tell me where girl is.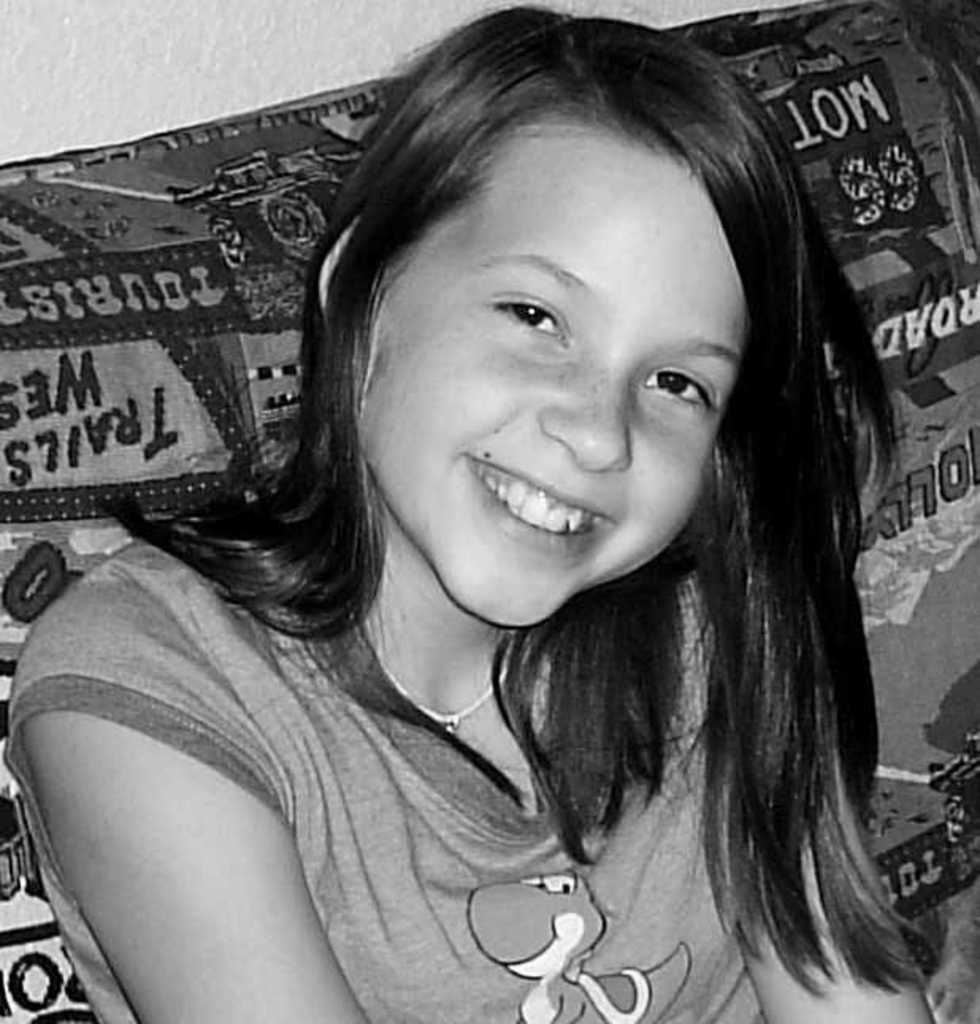
girl is at crop(0, 3, 951, 1022).
